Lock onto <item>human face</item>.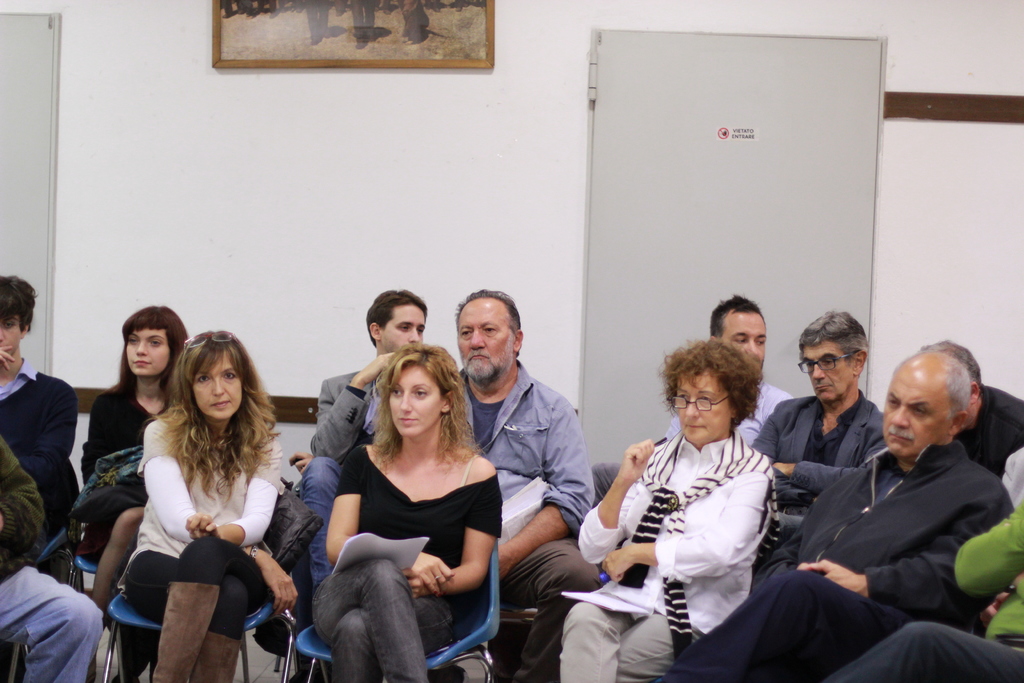
Locked: {"x1": 390, "y1": 365, "x2": 444, "y2": 436}.
